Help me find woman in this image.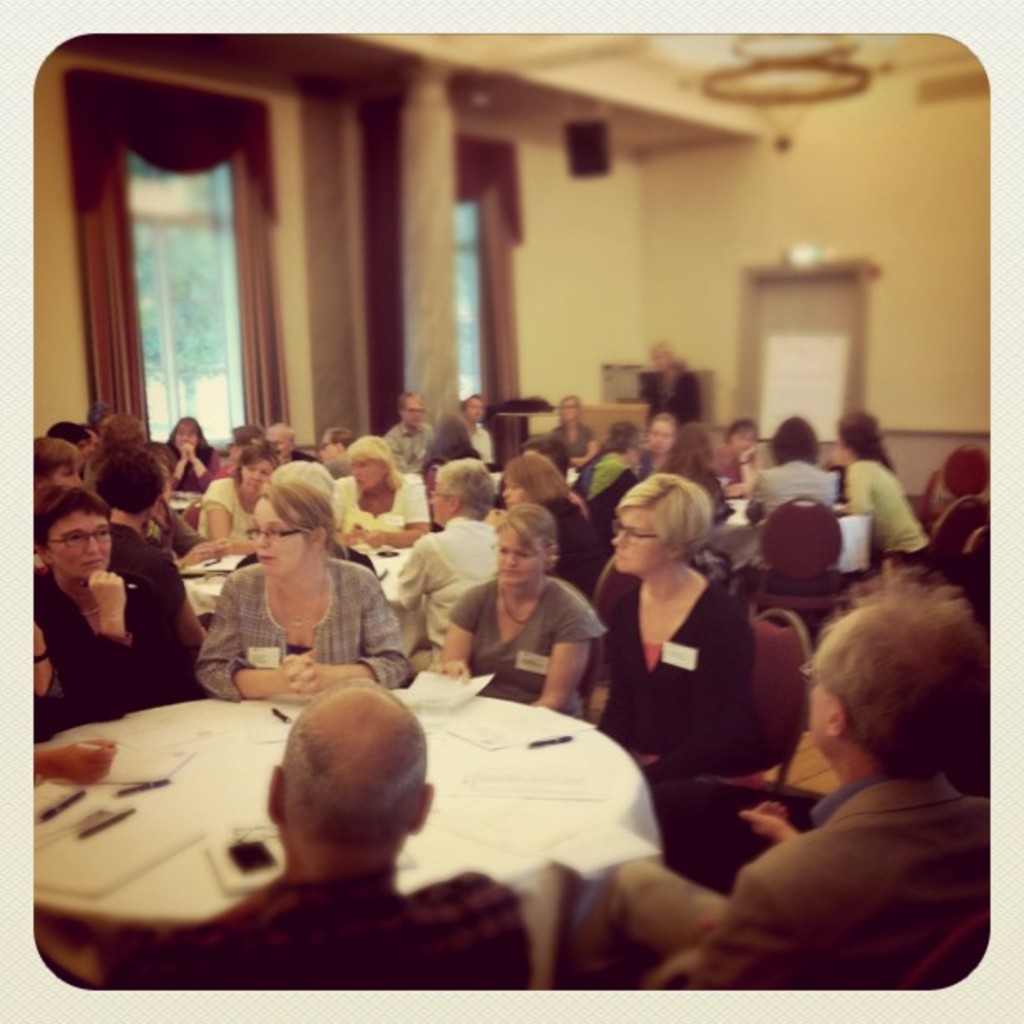
Found it: <region>587, 468, 763, 842</region>.
